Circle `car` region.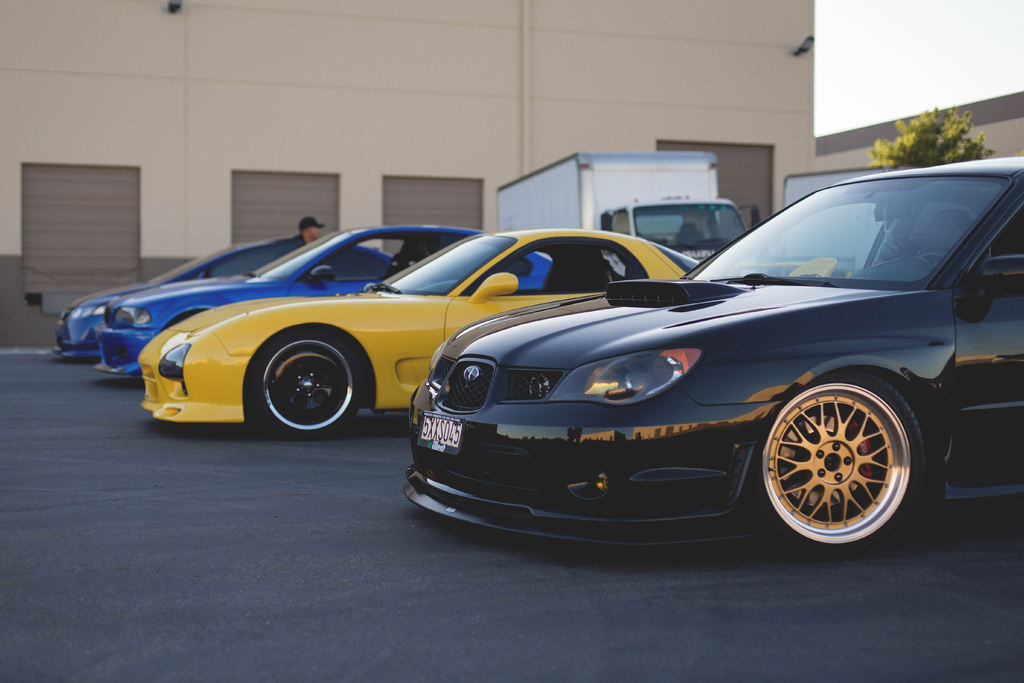
Region: bbox=(399, 180, 1018, 563).
